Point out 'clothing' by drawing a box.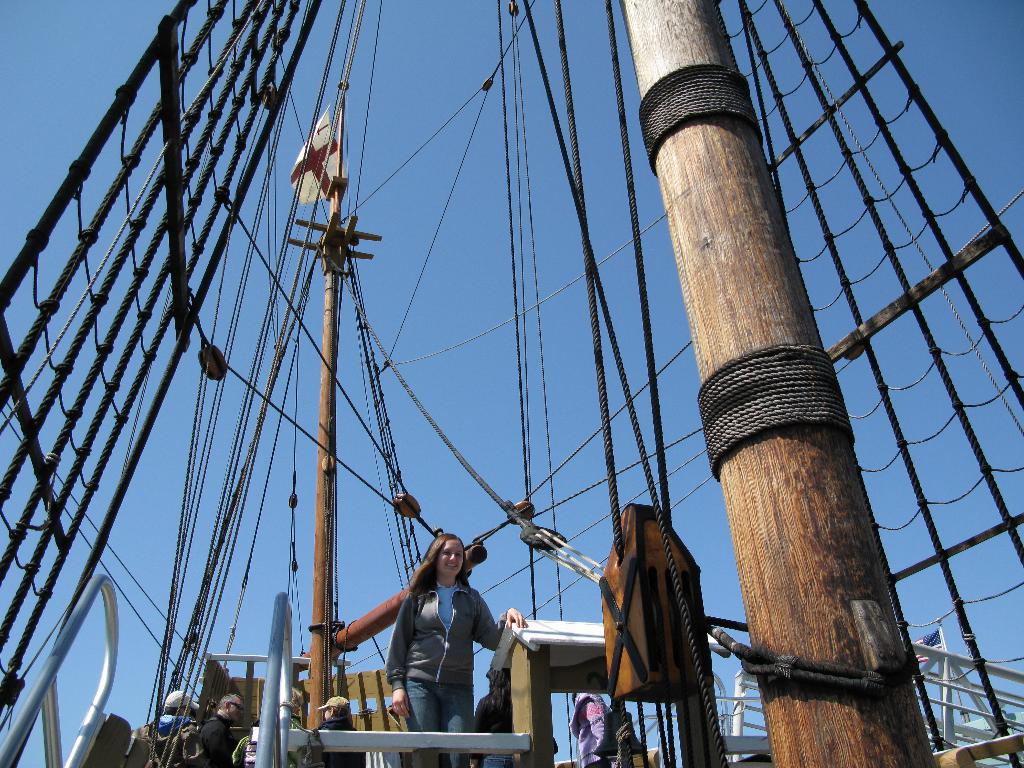
596:504:732:767.
